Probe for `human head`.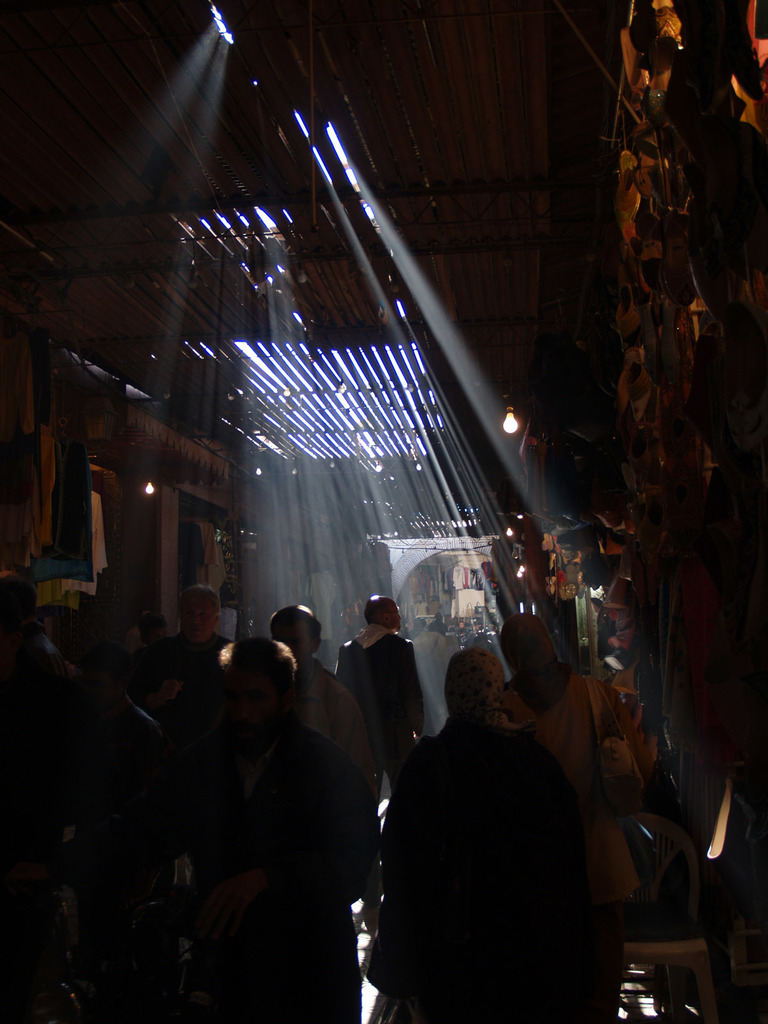
Probe result: box=[440, 648, 504, 725].
